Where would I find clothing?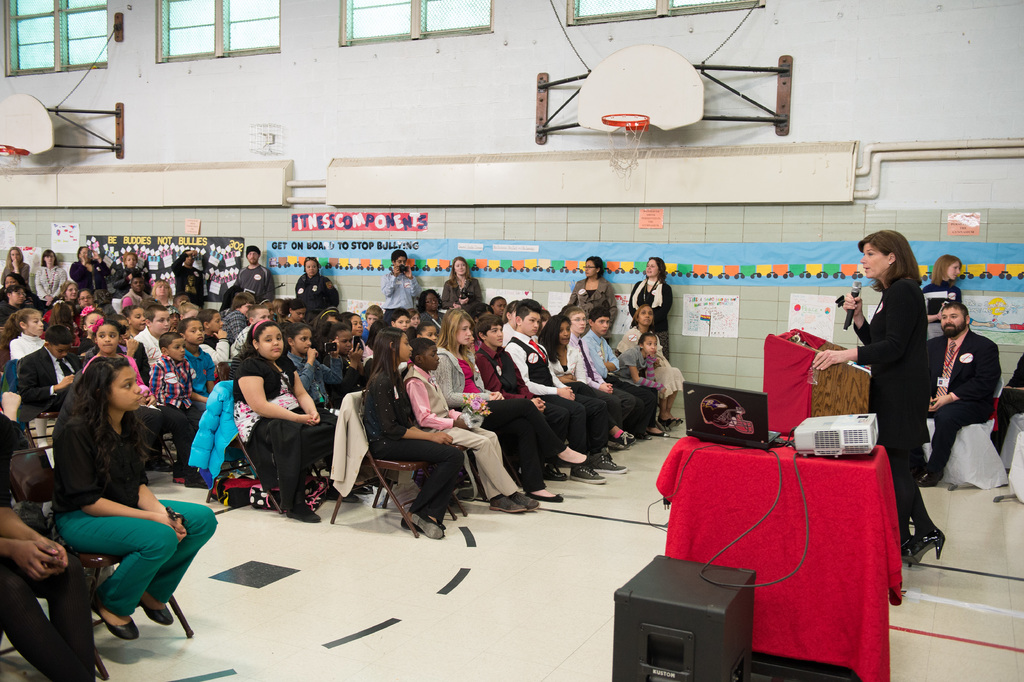
At <box>71,255,118,297</box>.
